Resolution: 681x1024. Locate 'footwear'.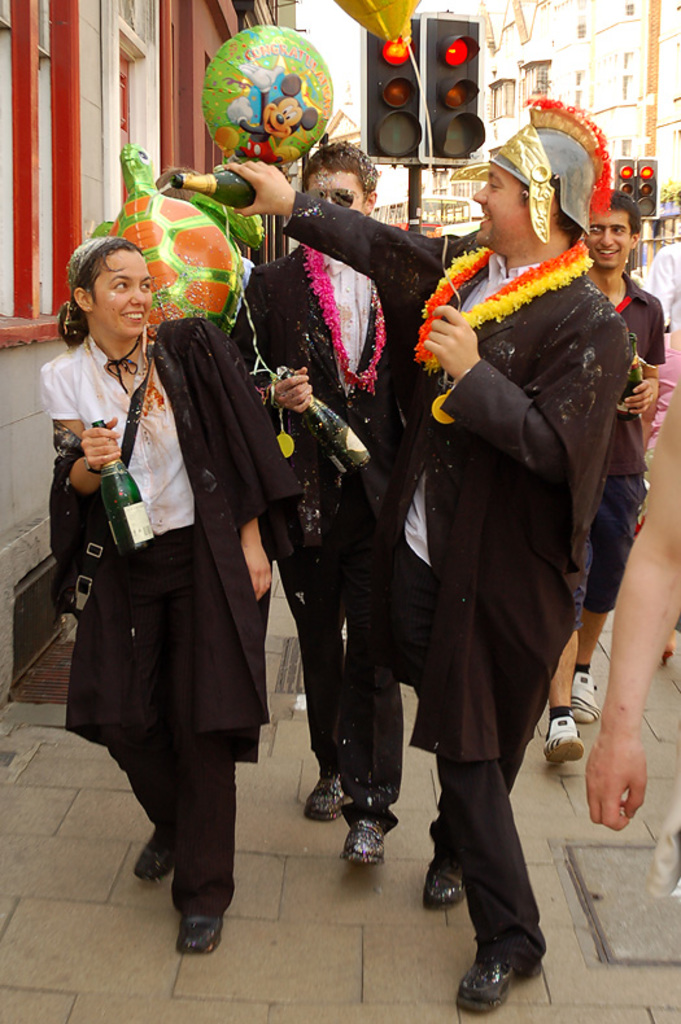
[left=547, top=718, right=581, bottom=770].
